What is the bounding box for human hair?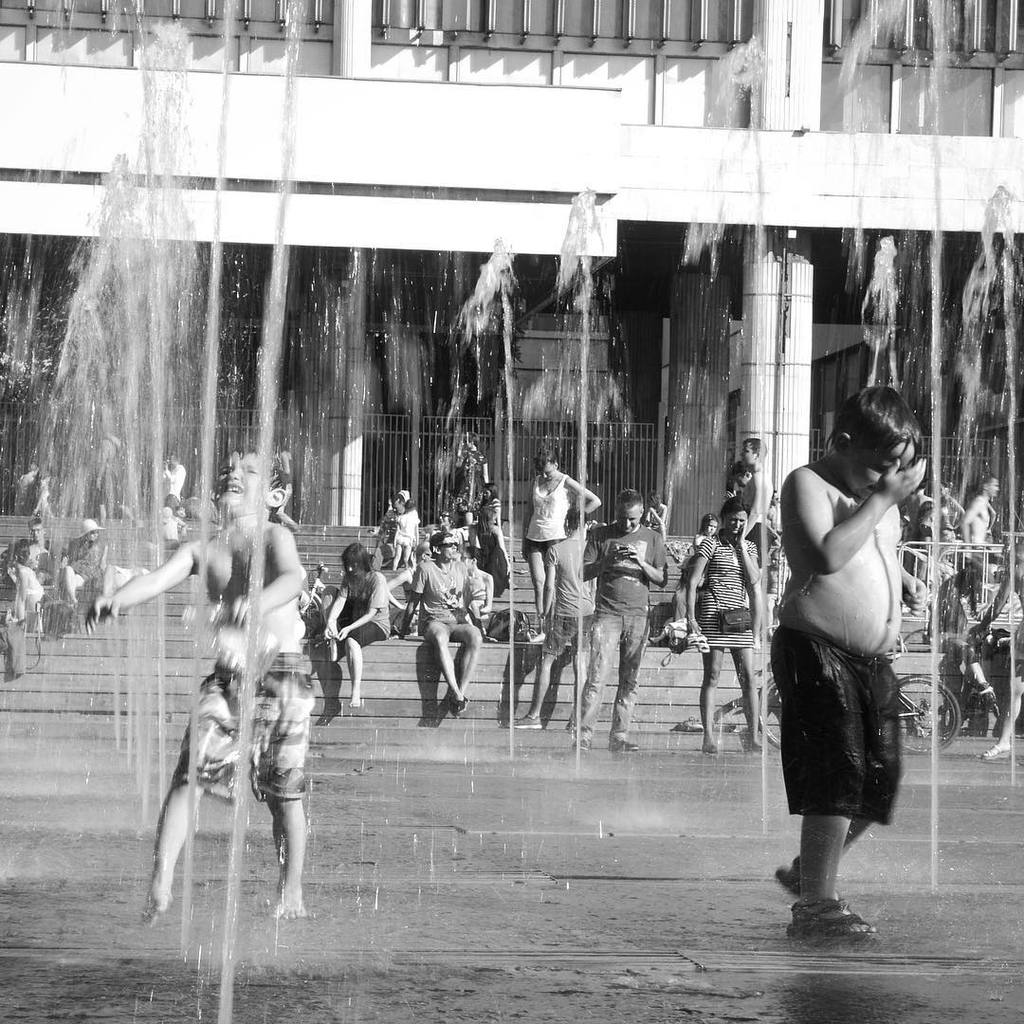
bbox(915, 500, 931, 526).
